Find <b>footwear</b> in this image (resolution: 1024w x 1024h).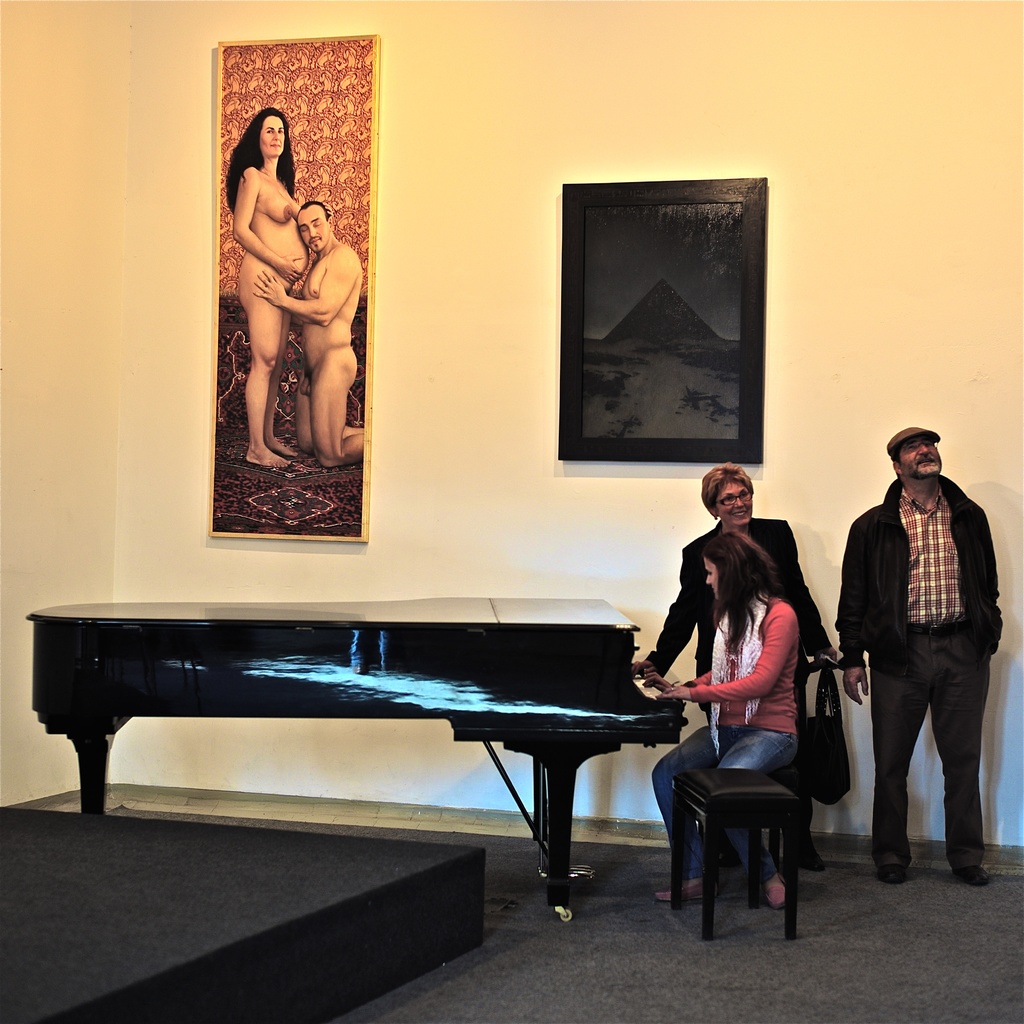
<box>952,863,987,886</box>.
